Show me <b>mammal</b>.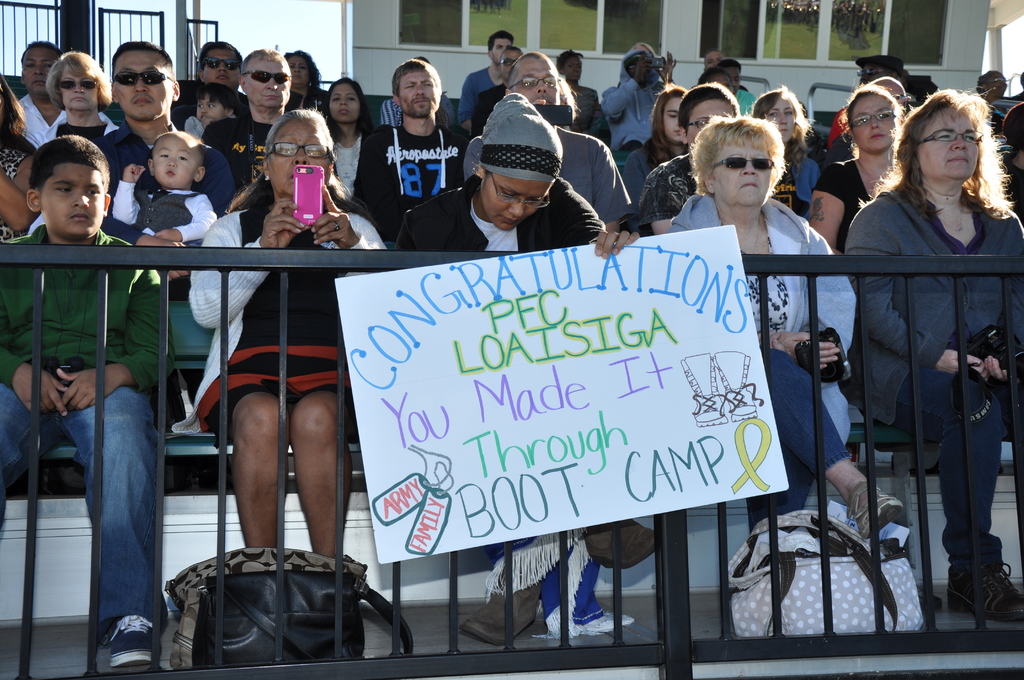
<b>mammal</b> is here: [1,76,51,241].
